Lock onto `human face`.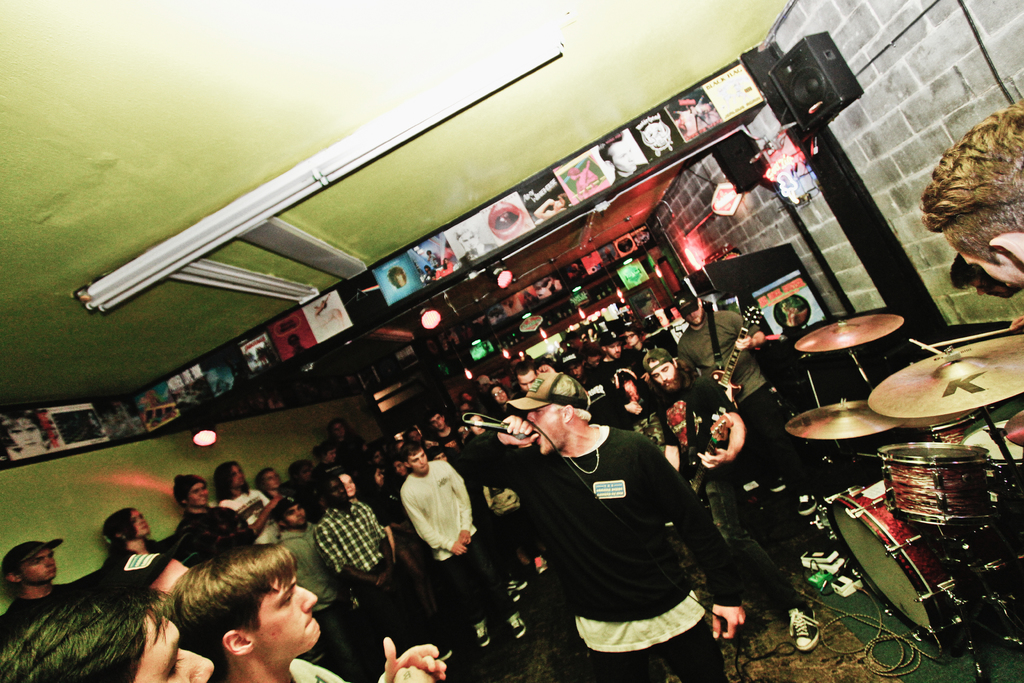
Locked: BBox(254, 578, 320, 657).
